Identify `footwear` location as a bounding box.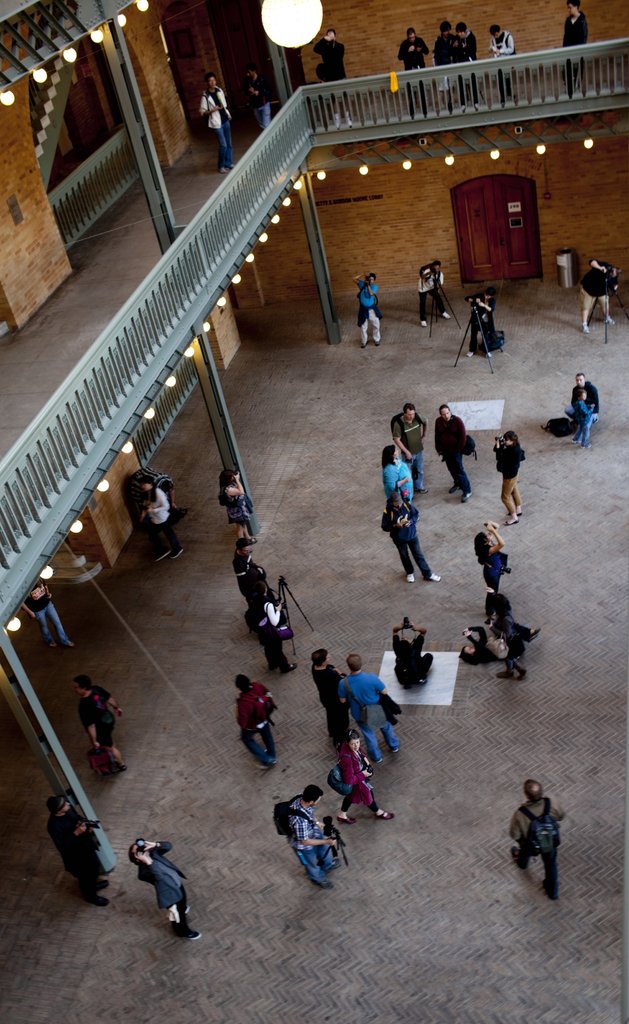
bbox=(375, 808, 393, 817).
